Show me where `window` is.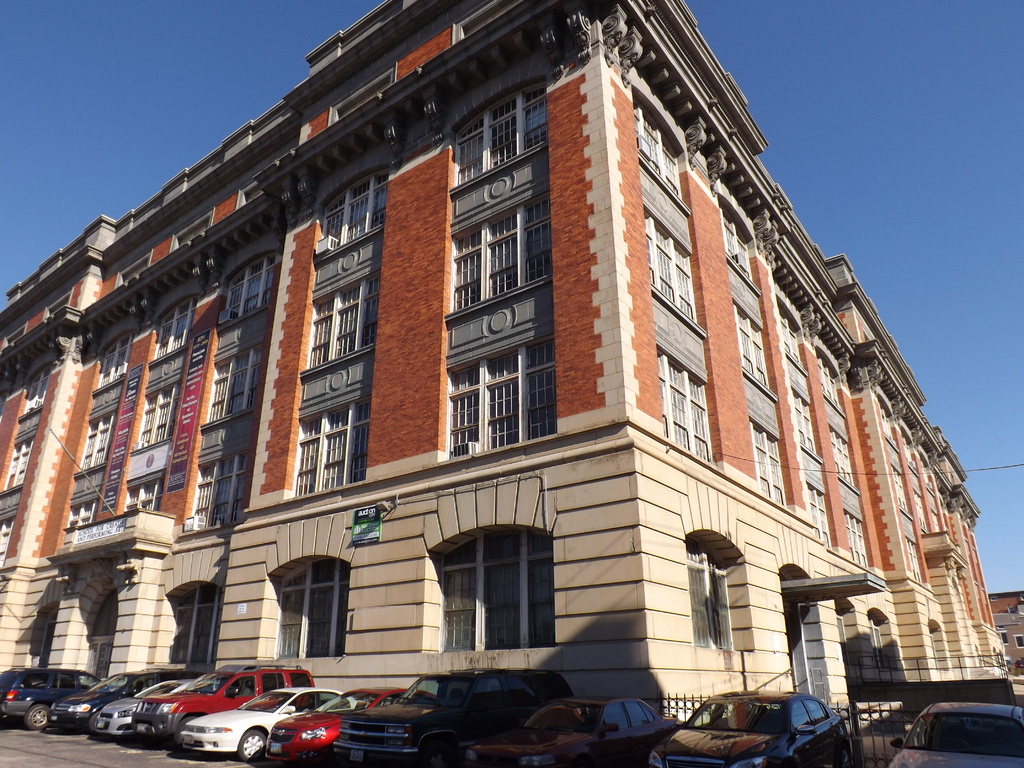
`window` is at 97,332,133,386.
